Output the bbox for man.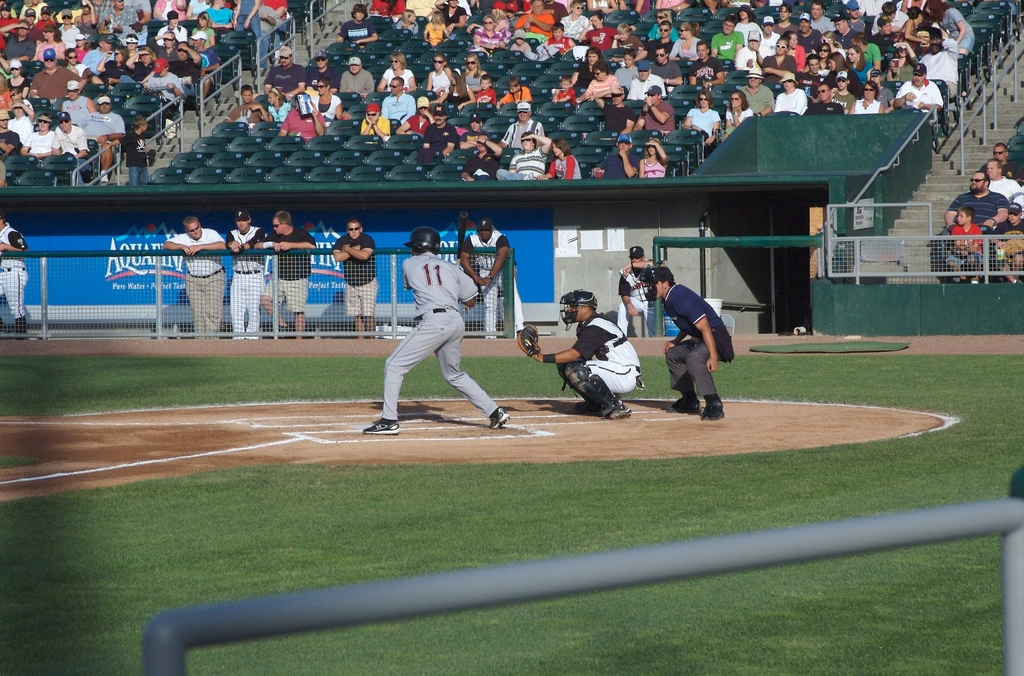
rect(454, 214, 534, 335).
